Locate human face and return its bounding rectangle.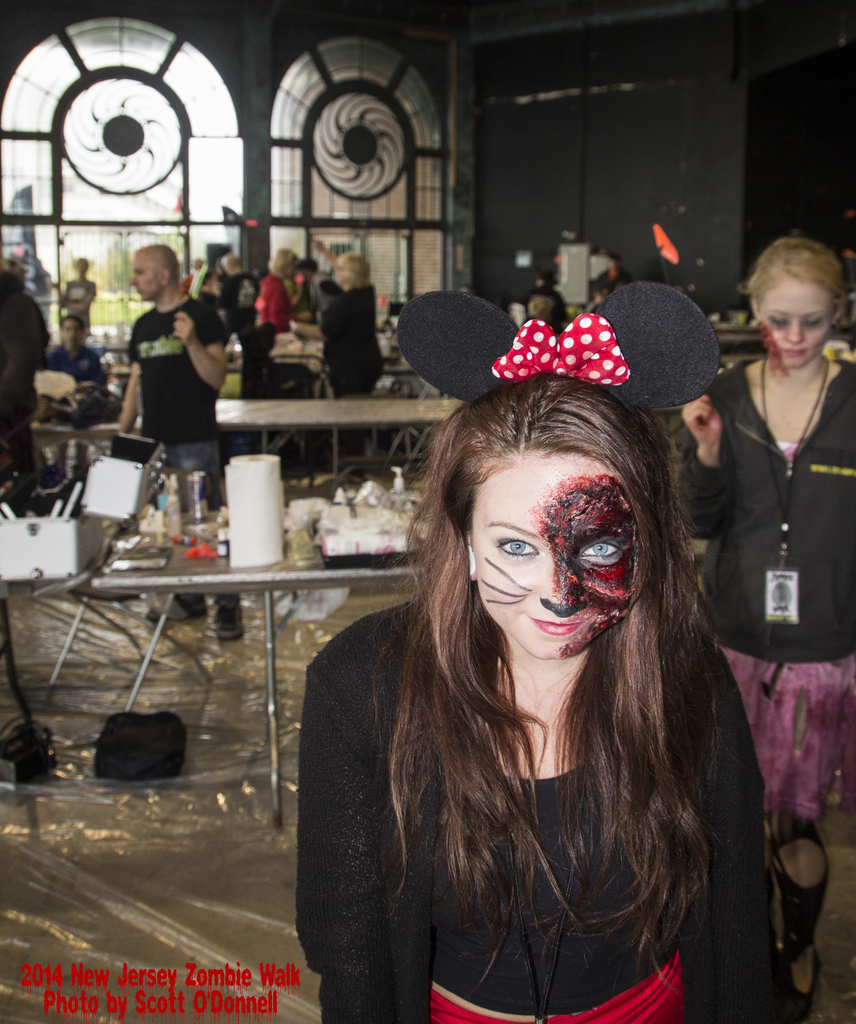
x1=126 y1=253 x2=161 y2=298.
